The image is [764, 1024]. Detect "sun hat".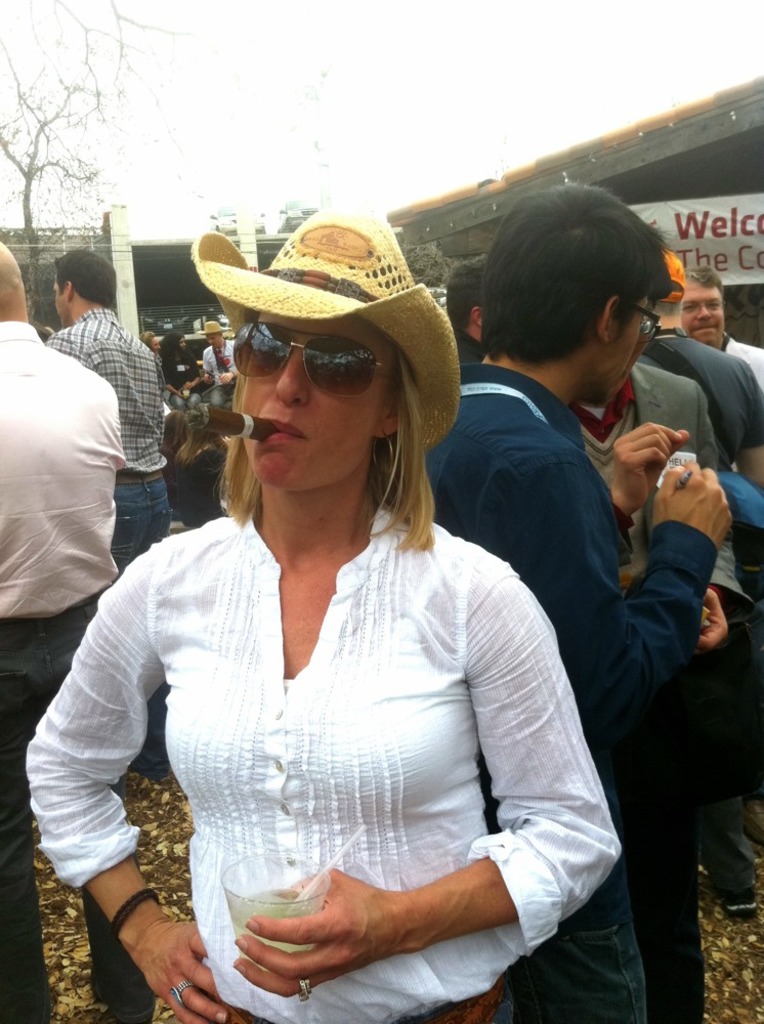
Detection: bbox=(193, 203, 464, 476).
